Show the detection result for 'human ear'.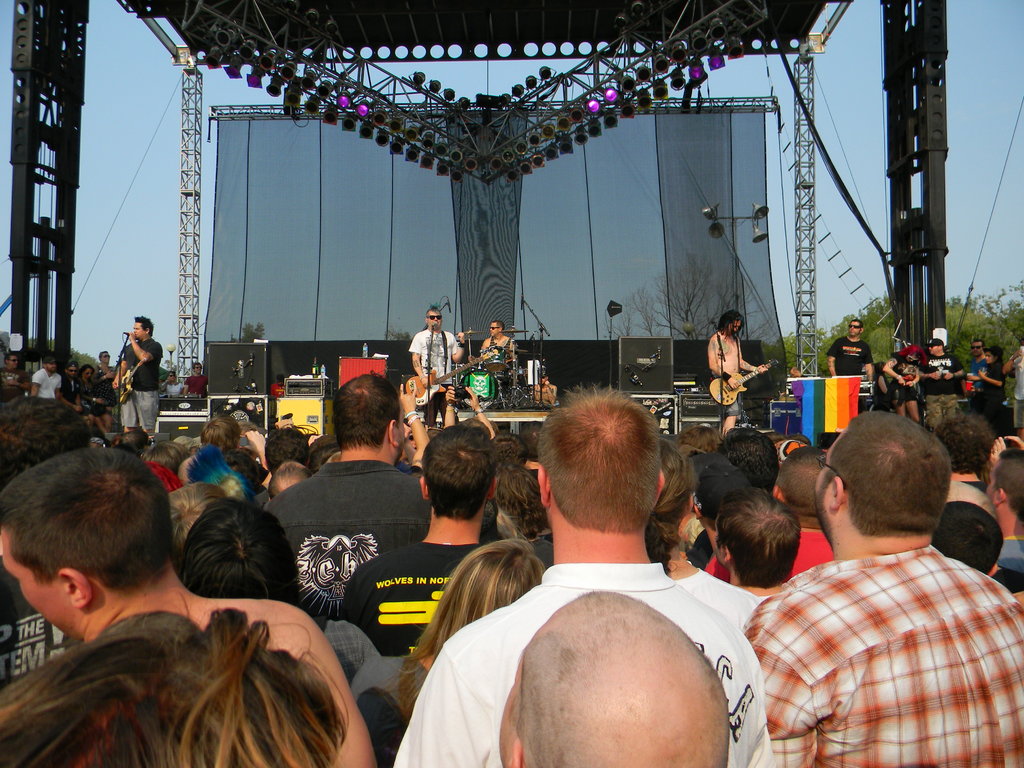
bbox(721, 545, 732, 563).
